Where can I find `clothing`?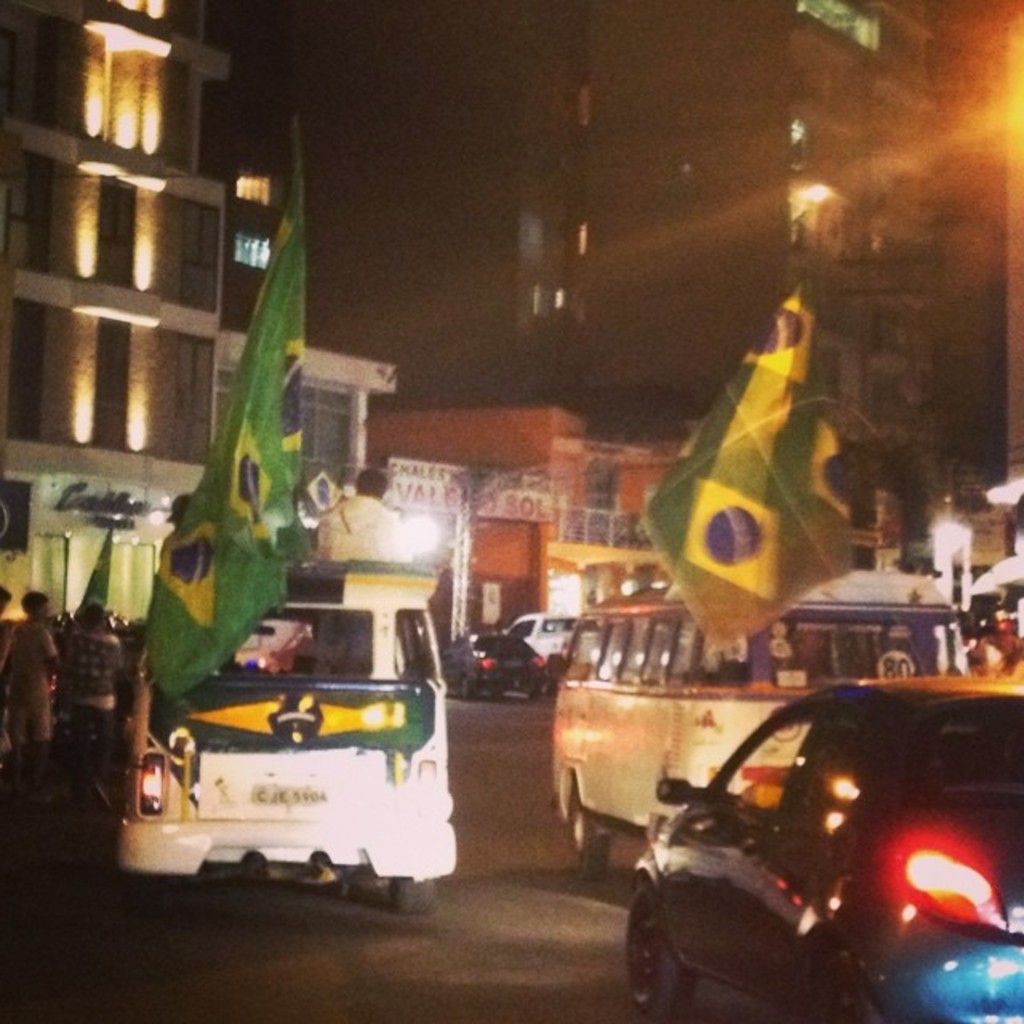
You can find it at [0,616,67,755].
